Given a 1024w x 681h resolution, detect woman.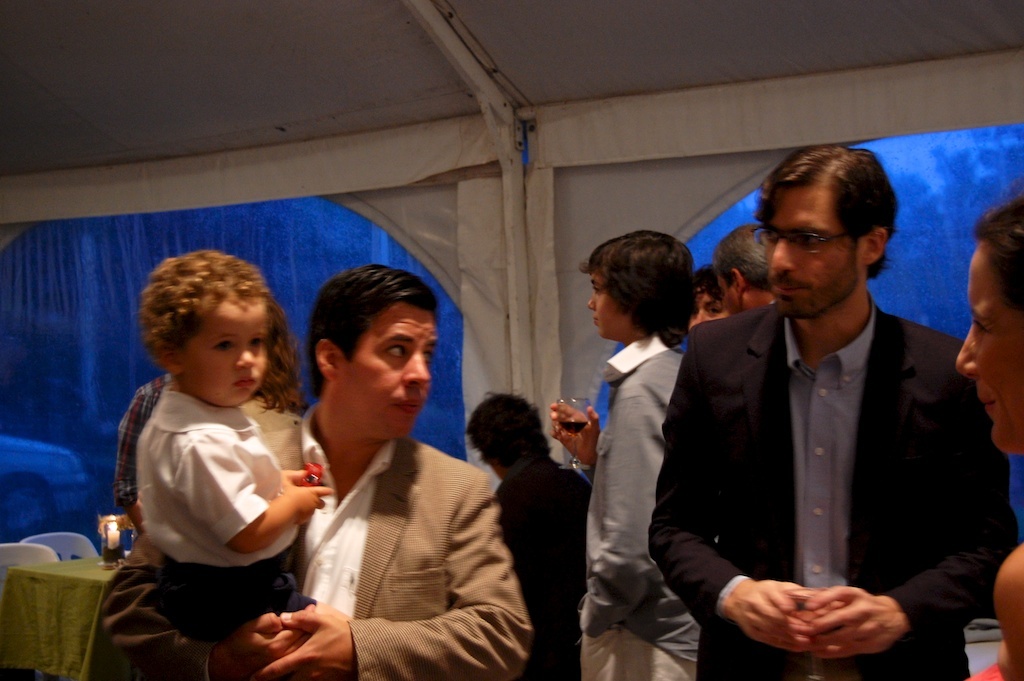
{"x1": 957, "y1": 190, "x2": 1023, "y2": 680}.
